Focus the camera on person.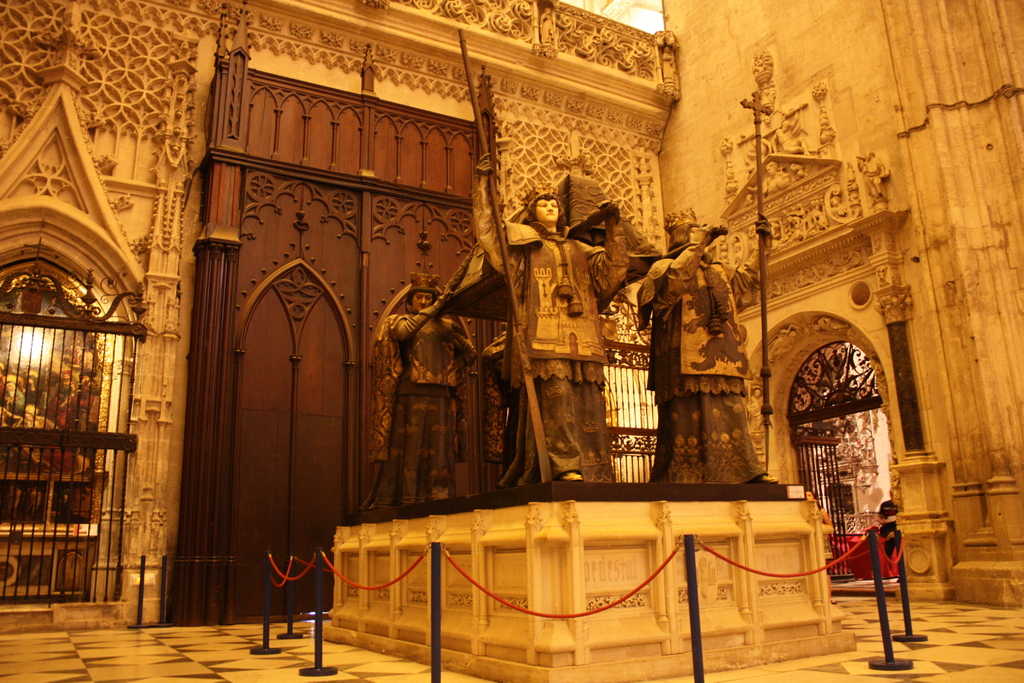
Focus region: (639, 209, 778, 486).
